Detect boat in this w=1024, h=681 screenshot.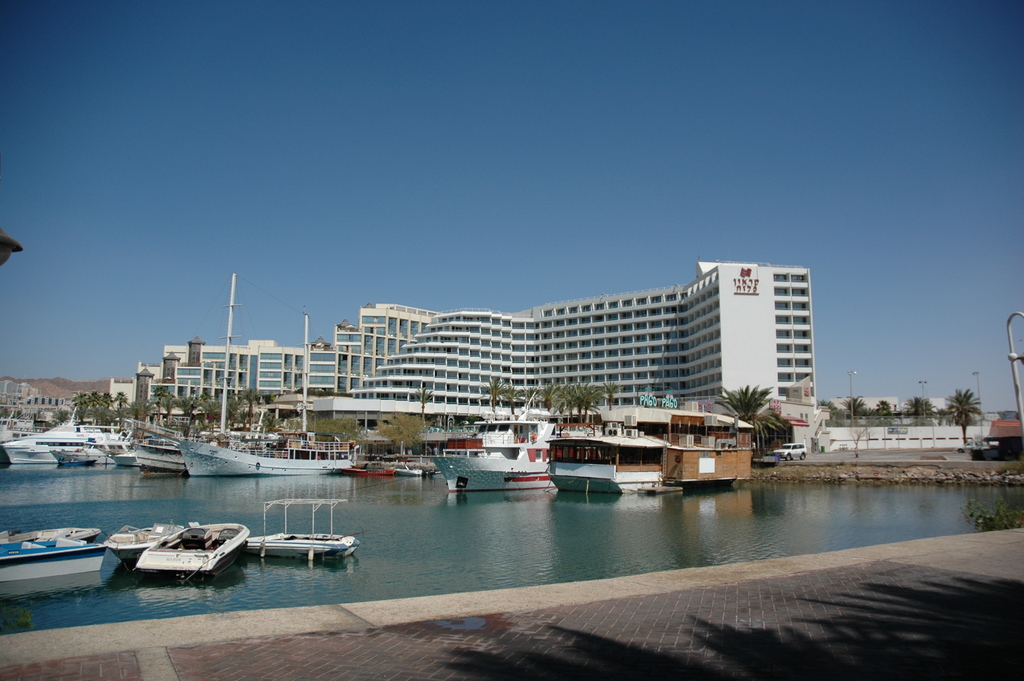
Detection: <bbox>543, 425, 666, 496</bbox>.
